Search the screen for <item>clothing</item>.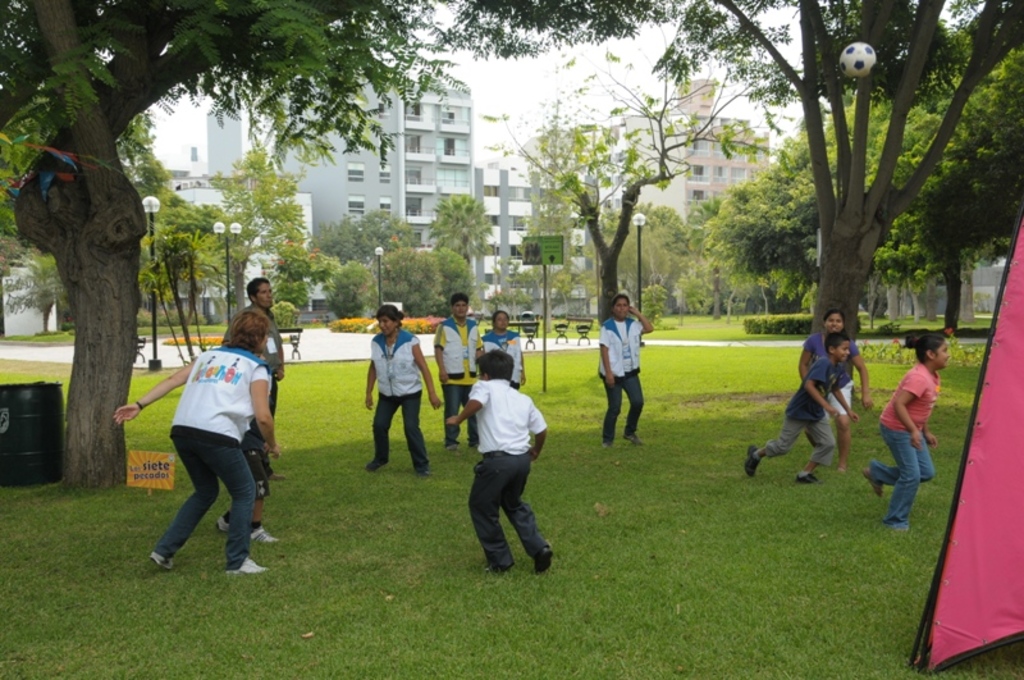
Found at 595, 314, 645, 444.
